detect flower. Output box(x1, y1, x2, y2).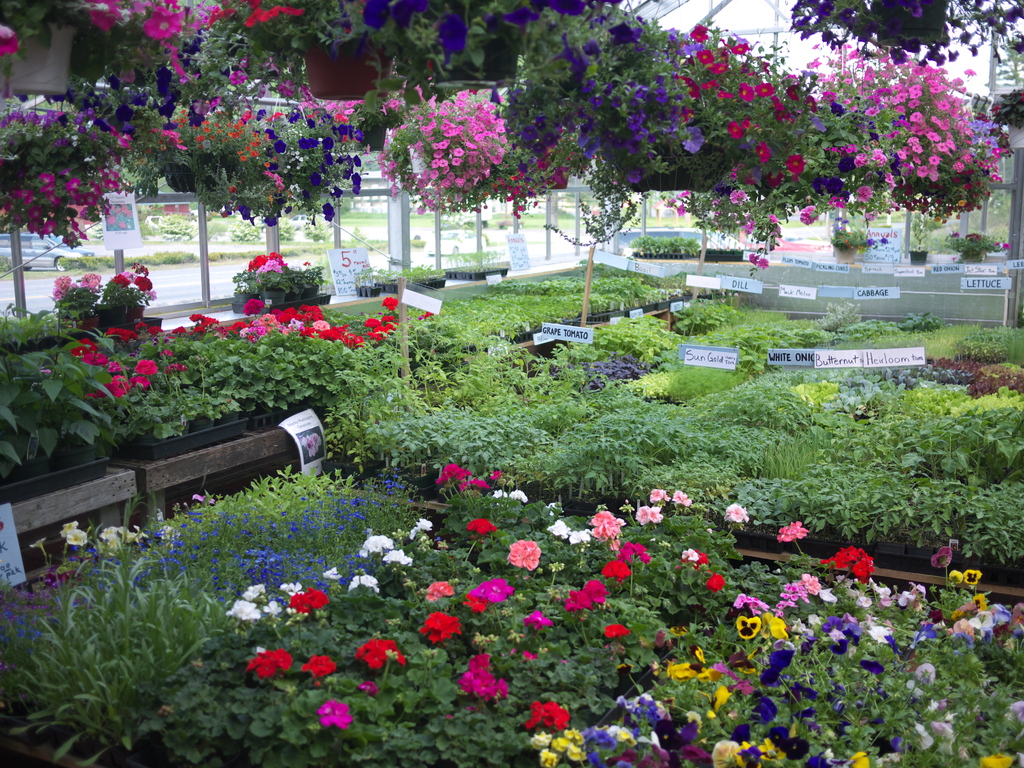
box(420, 615, 461, 646).
